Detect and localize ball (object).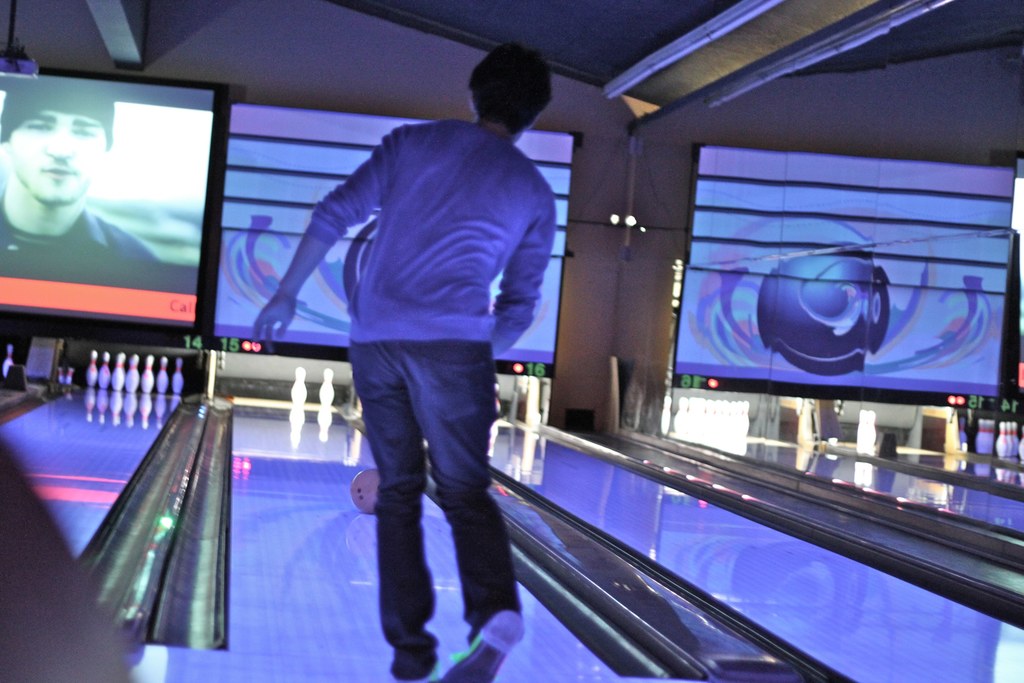
Localized at 351 470 381 516.
